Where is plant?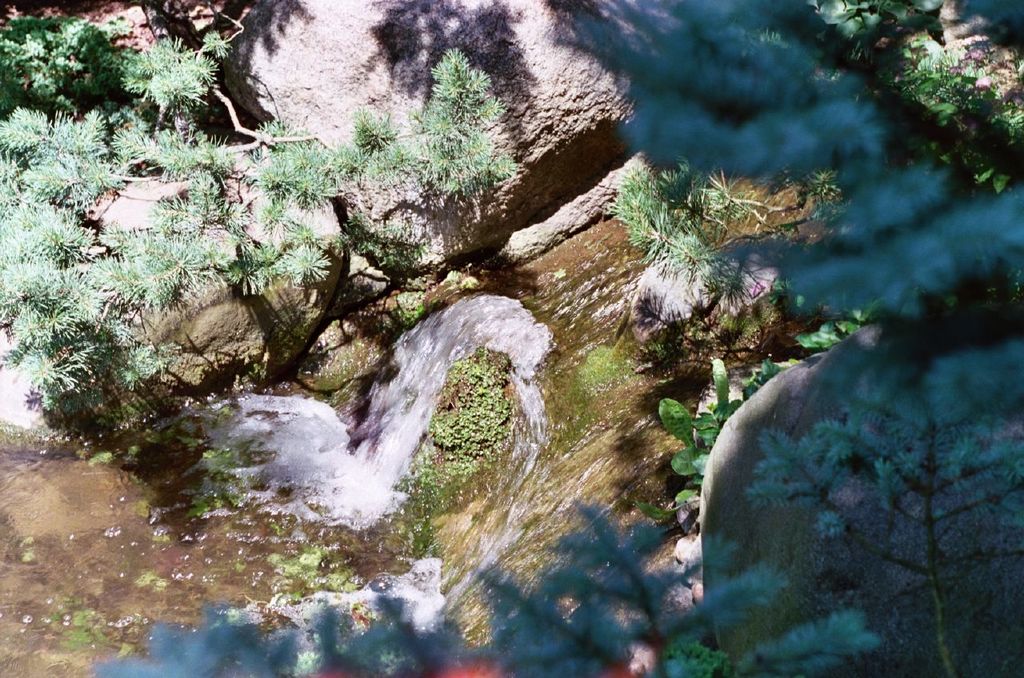
pyautogui.locateOnScreen(0, 5, 151, 121).
